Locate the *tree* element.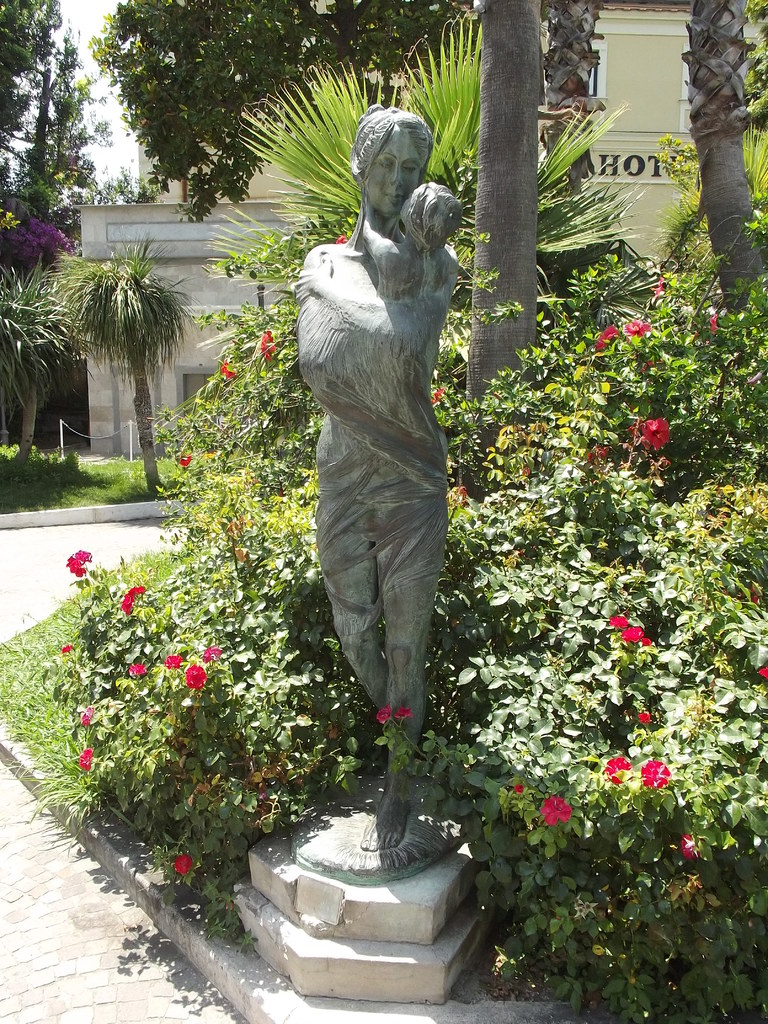
Element bbox: {"x1": 683, "y1": 0, "x2": 767, "y2": 335}.
